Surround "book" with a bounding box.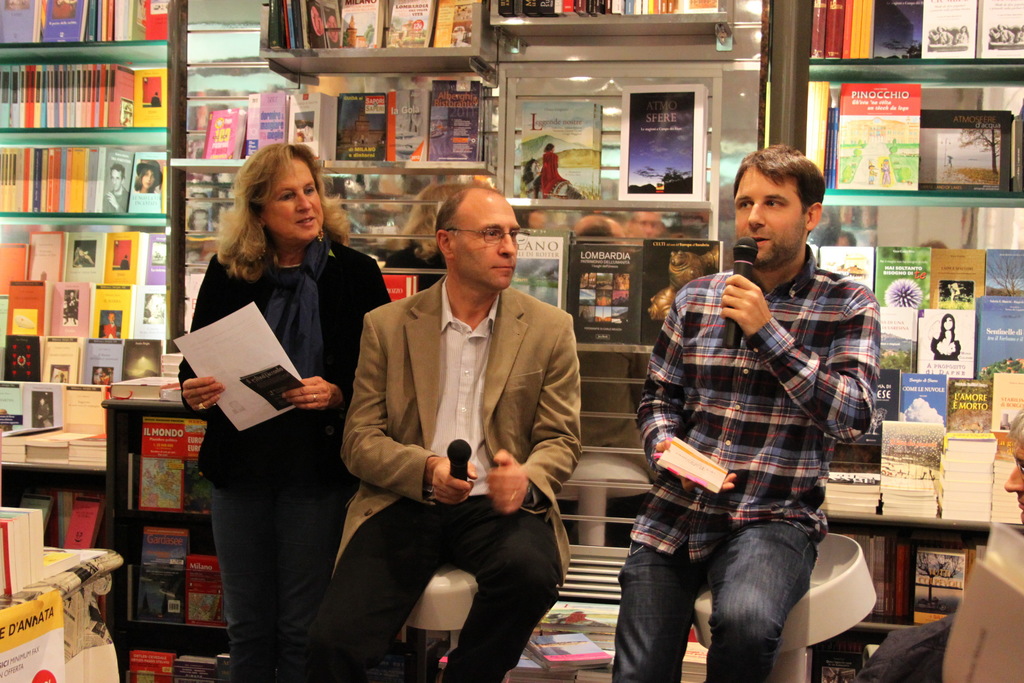
box=[41, 545, 83, 571].
